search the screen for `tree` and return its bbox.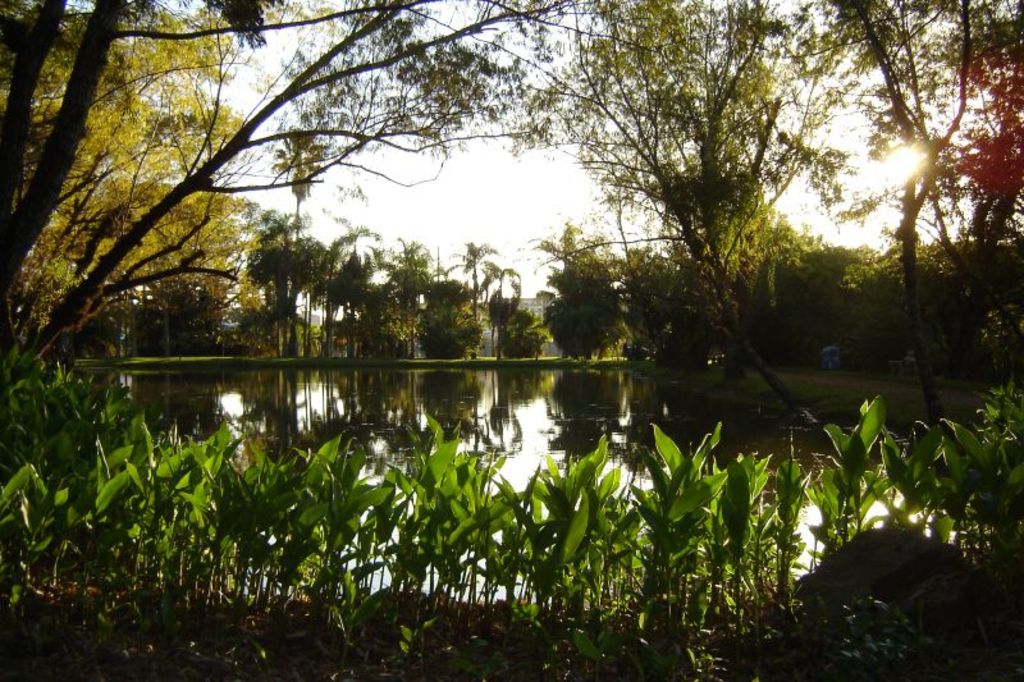
Found: <region>381, 237, 436, 310</region>.
